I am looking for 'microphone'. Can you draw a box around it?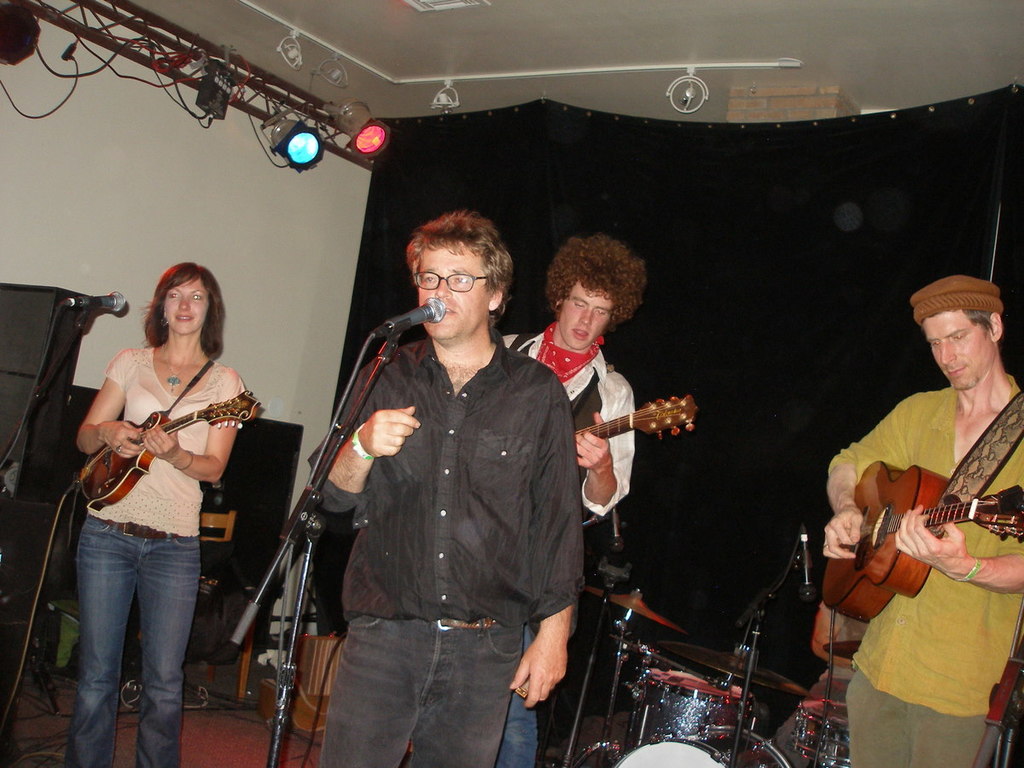
Sure, the bounding box is (65,293,126,315).
